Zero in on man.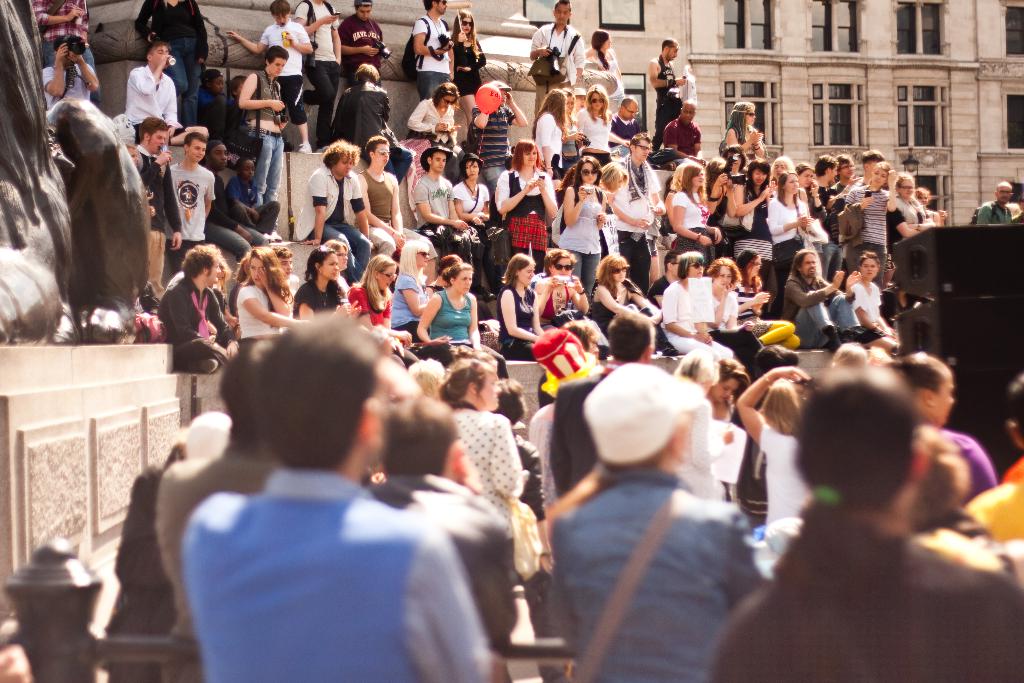
Zeroed in: left=159, top=126, right=213, bottom=294.
